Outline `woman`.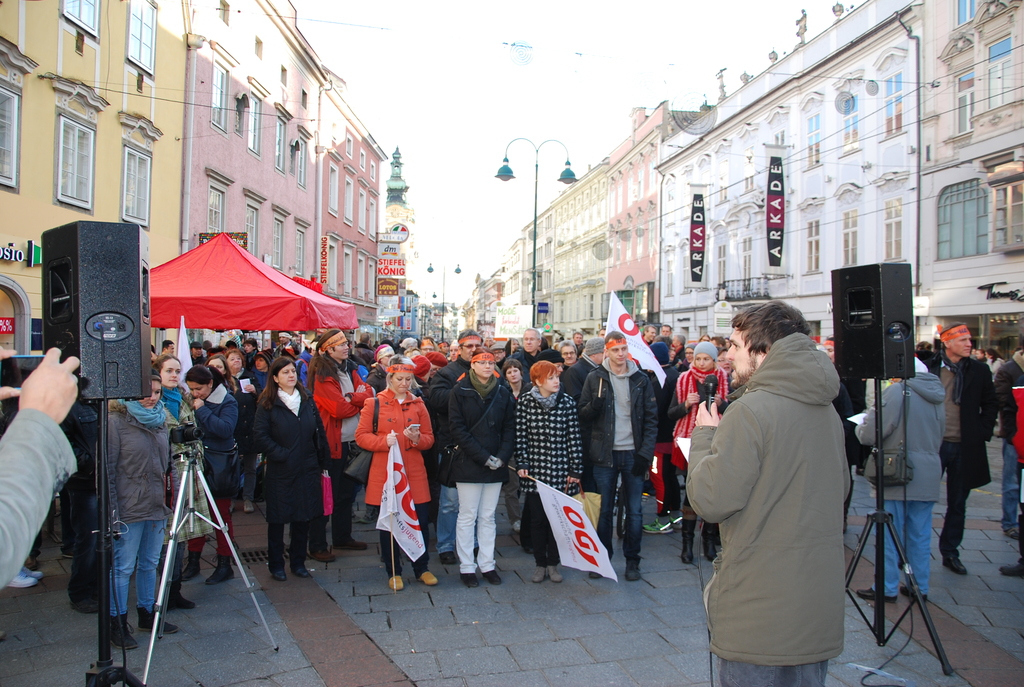
Outline: bbox=[446, 347, 518, 588].
